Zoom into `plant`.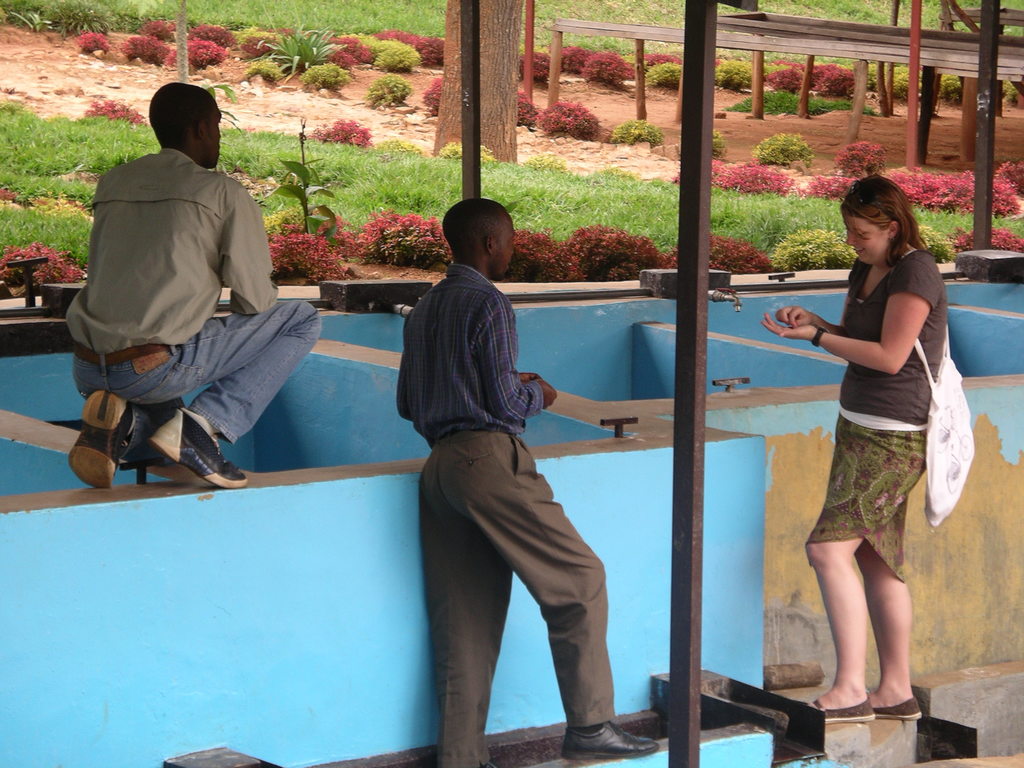
Zoom target: 269,225,346,287.
